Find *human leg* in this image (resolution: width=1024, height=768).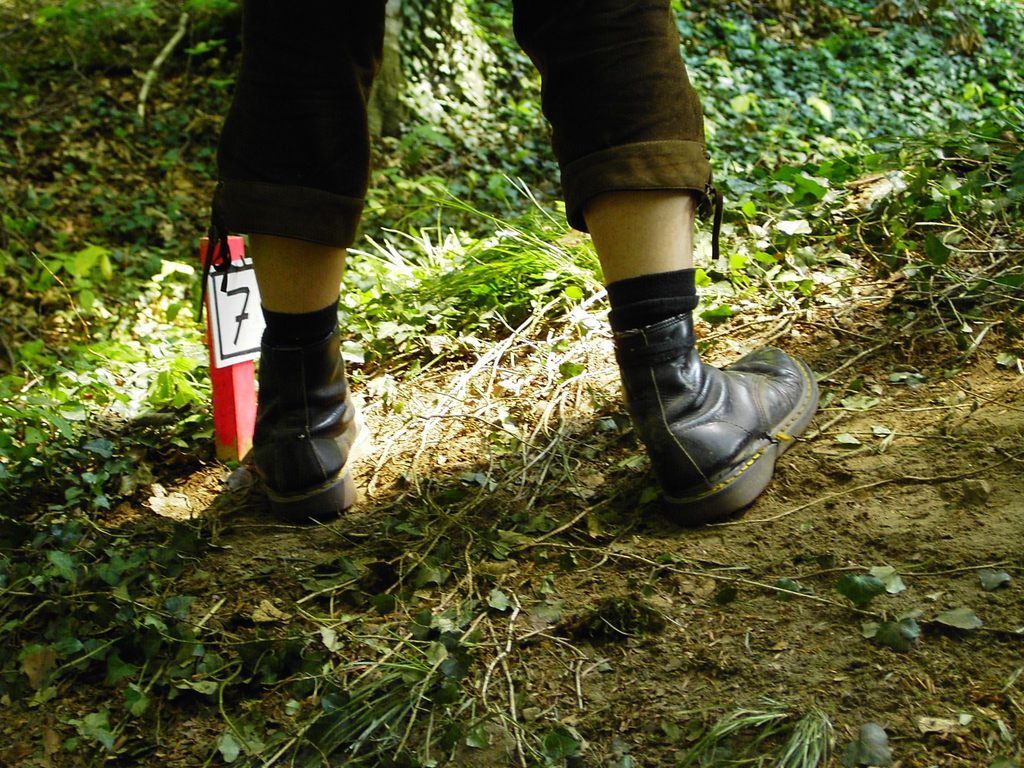
[x1=195, y1=0, x2=377, y2=527].
